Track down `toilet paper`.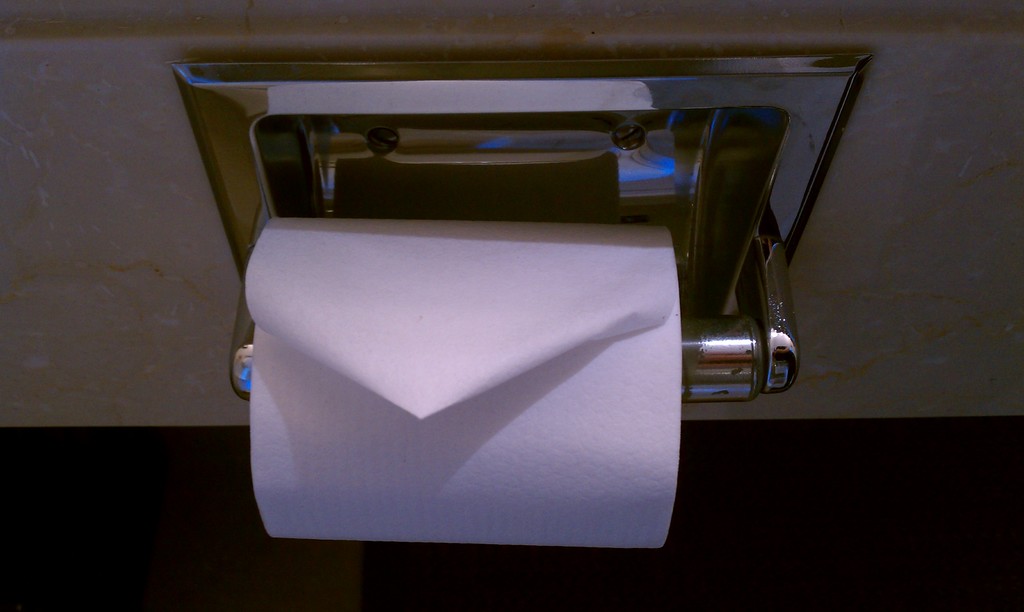
Tracked to box=[242, 209, 682, 548].
